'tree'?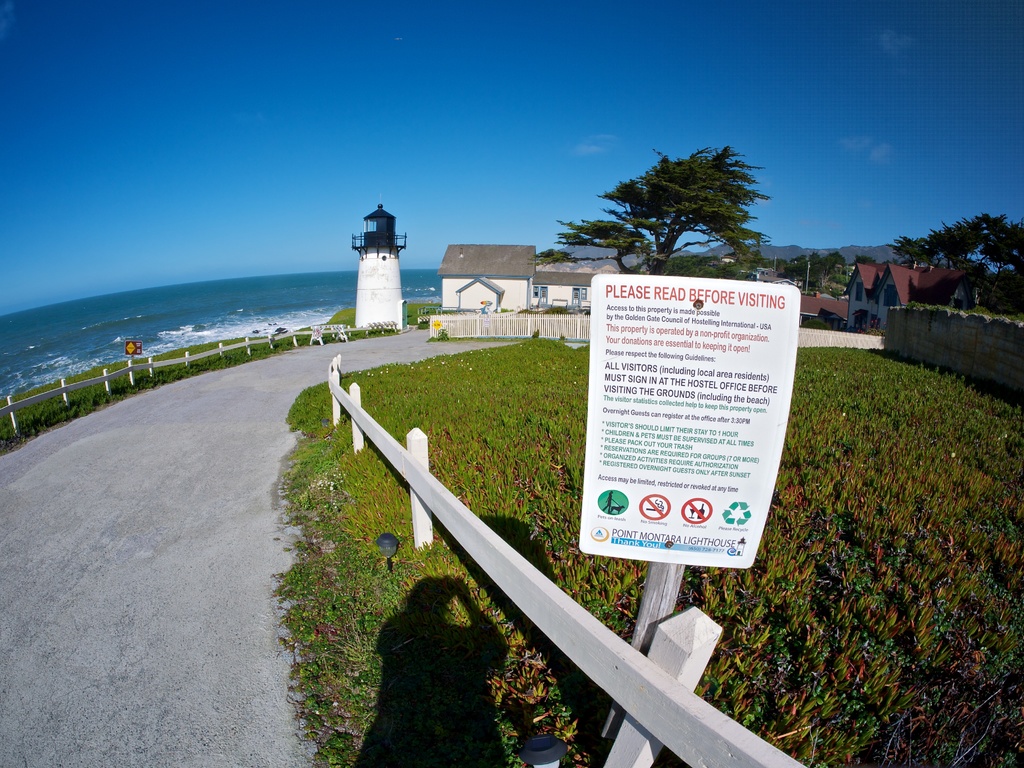
crop(986, 220, 1023, 291)
